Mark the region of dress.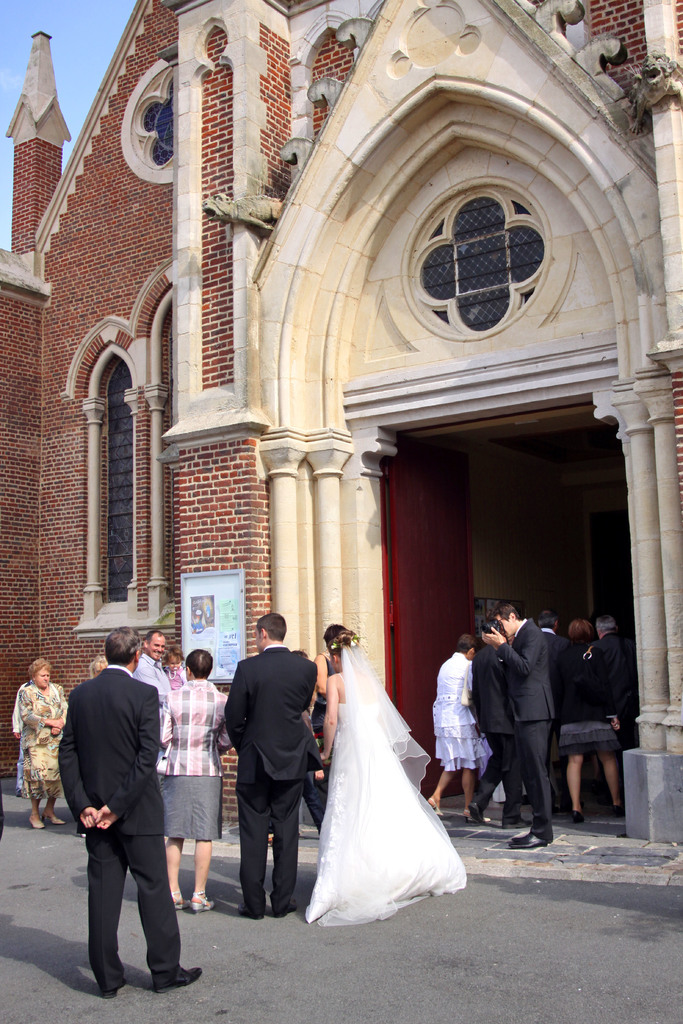
Region: 21:683:61:802.
